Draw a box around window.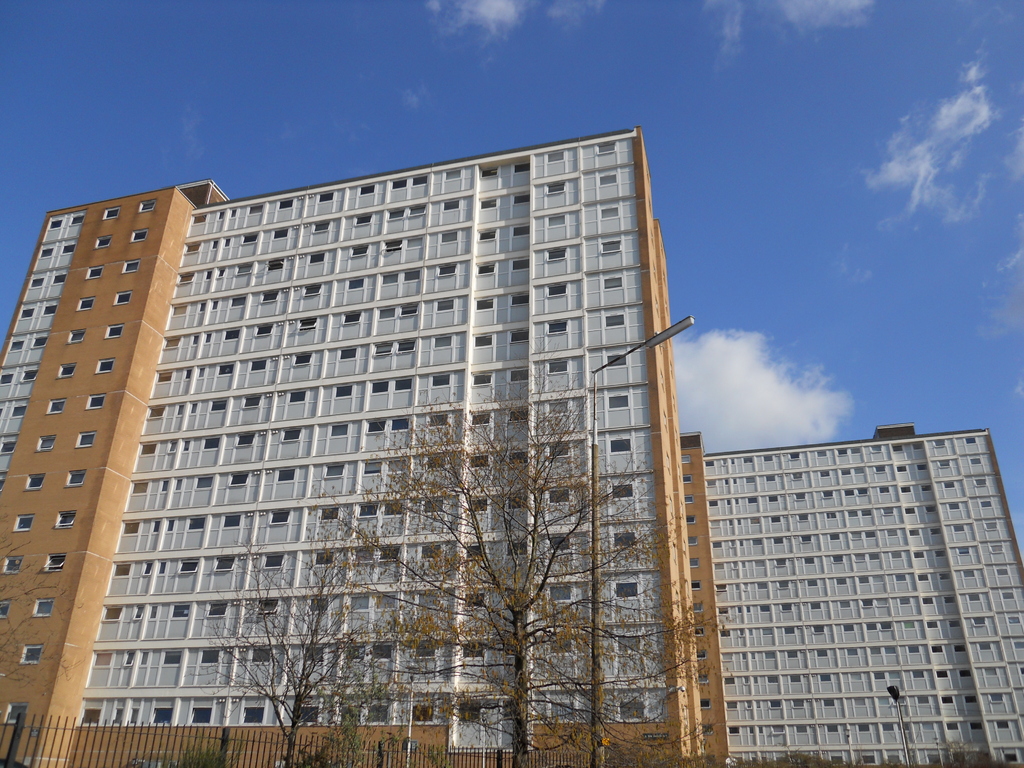
bbox=[238, 433, 255, 447].
